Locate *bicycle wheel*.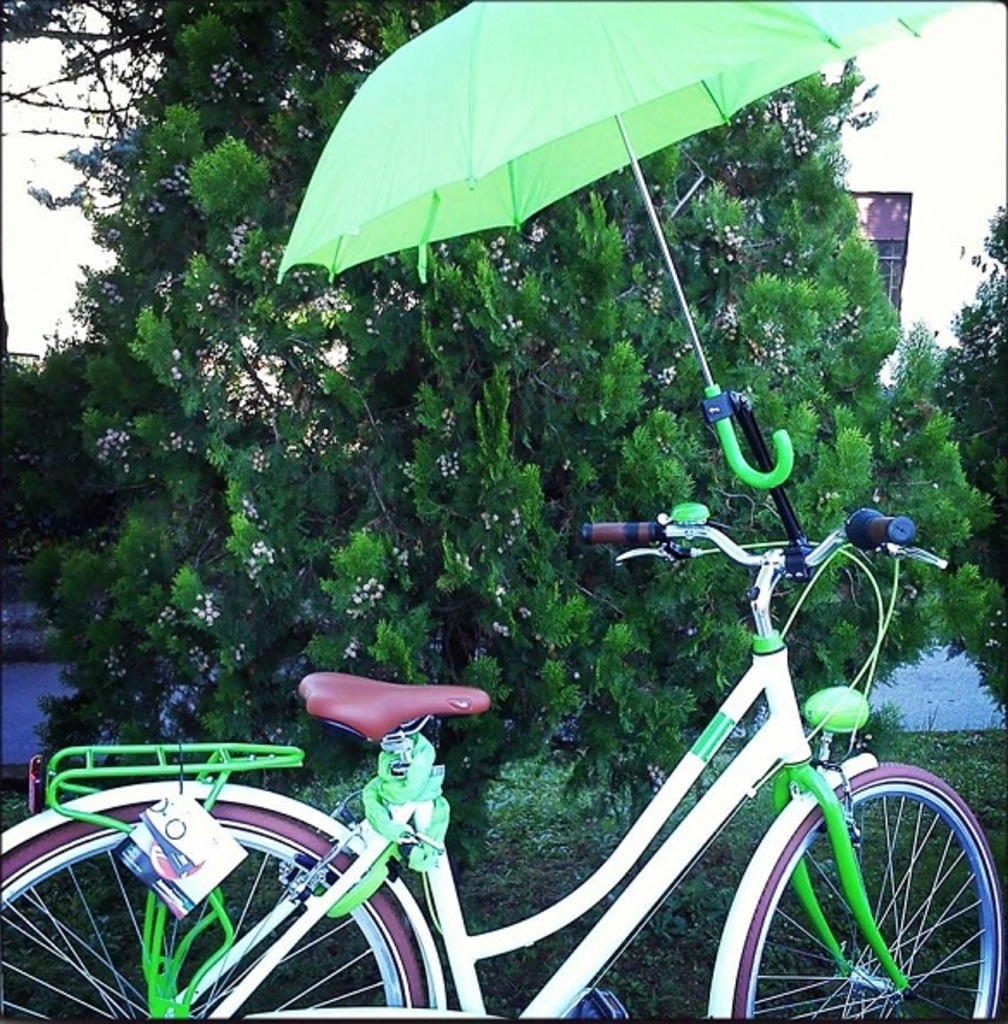
Bounding box: (731,760,1006,1022).
